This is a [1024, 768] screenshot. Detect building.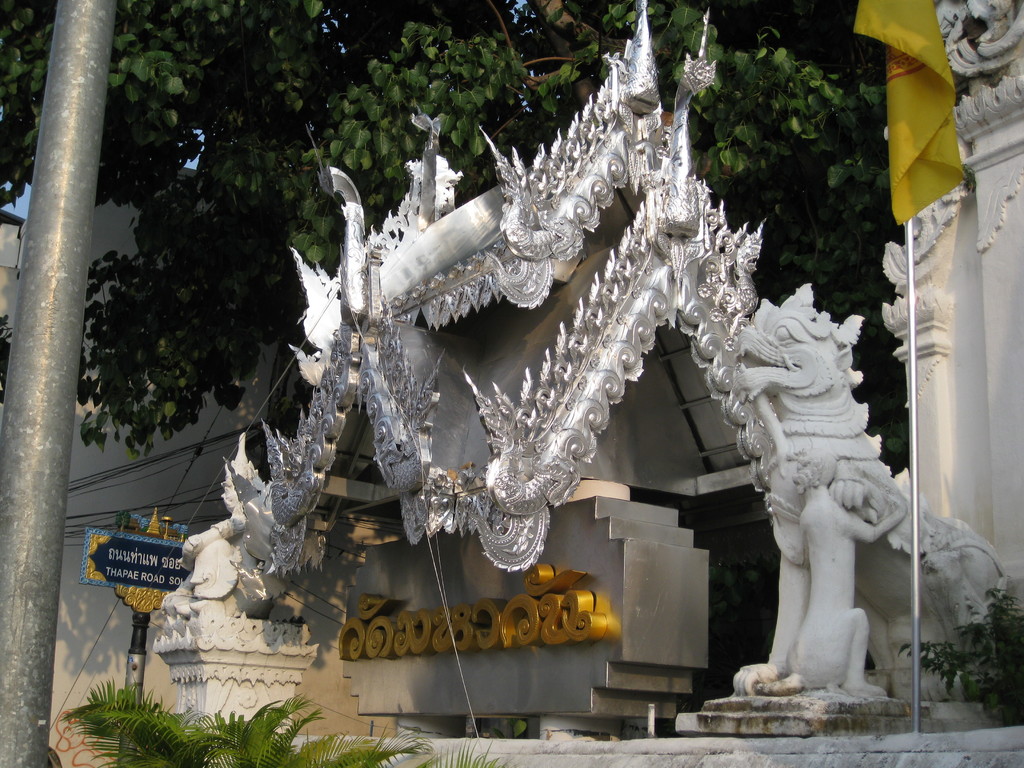
x1=888 y1=0 x2=1023 y2=610.
